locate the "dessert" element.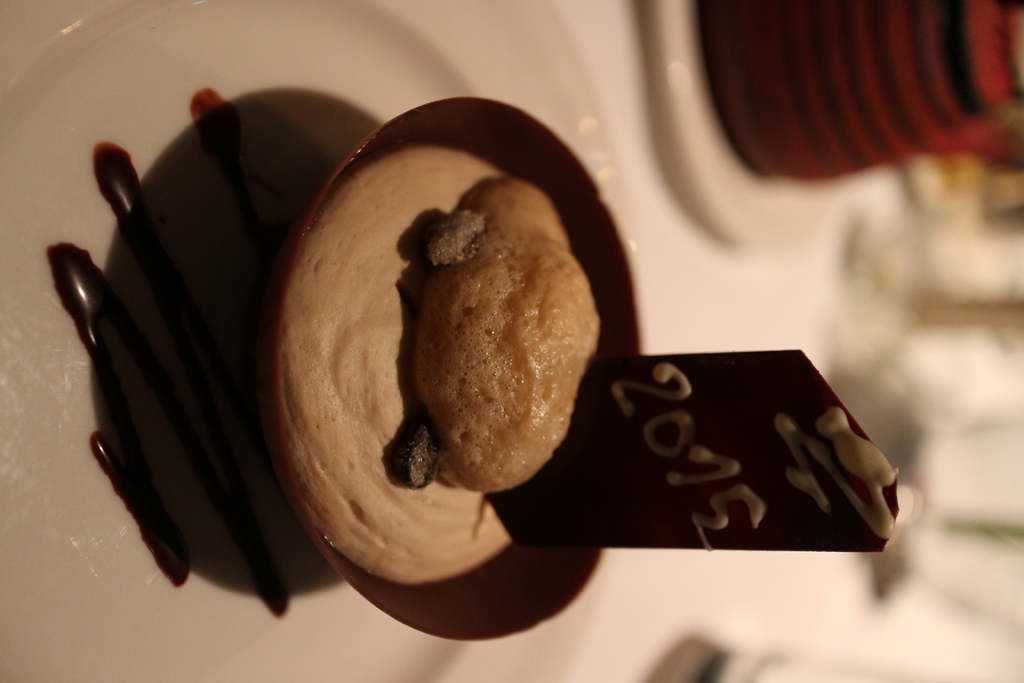
Element bbox: (x1=285, y1=165, x2=586, y2=593).
